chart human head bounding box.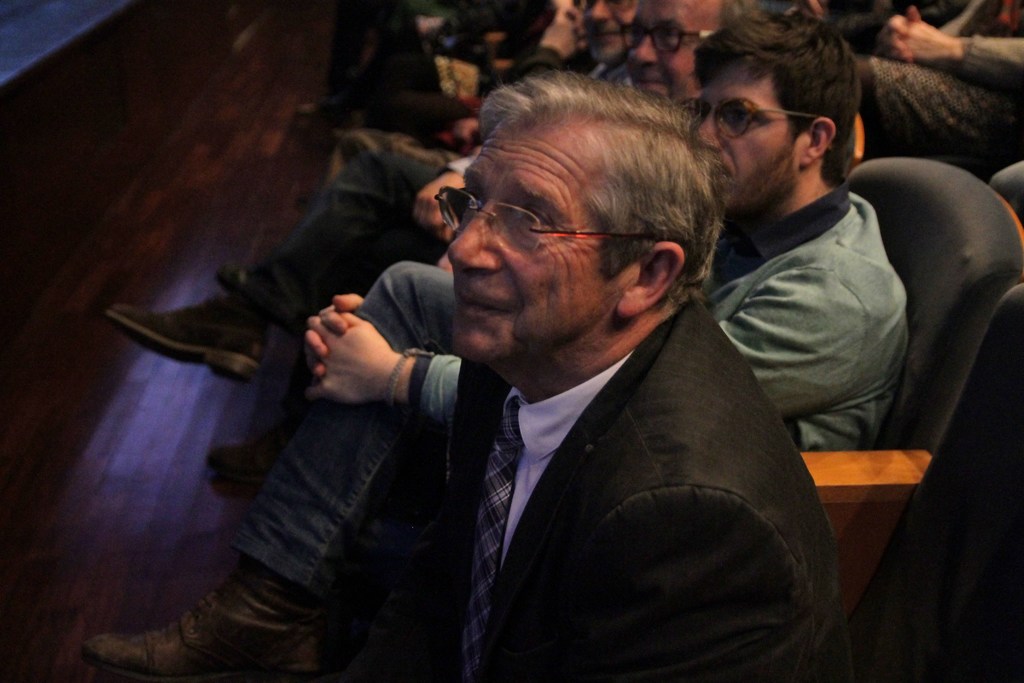
Charted: [447, 73, 737, 375].
